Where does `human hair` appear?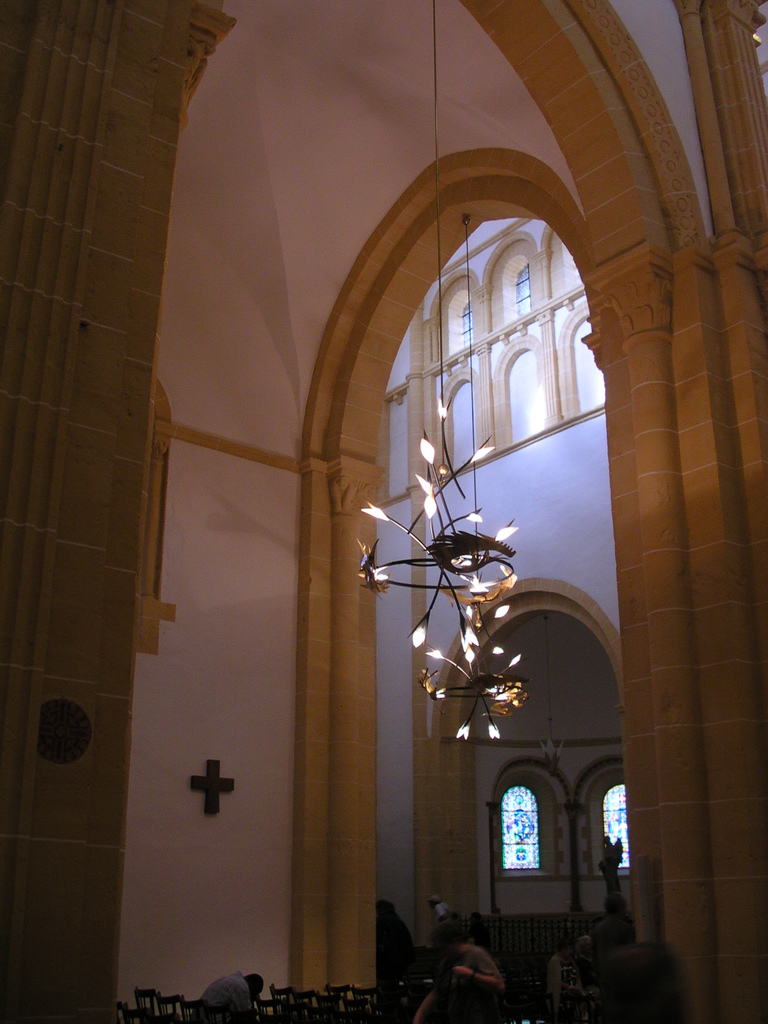
Appears at (573,936,590,957).
